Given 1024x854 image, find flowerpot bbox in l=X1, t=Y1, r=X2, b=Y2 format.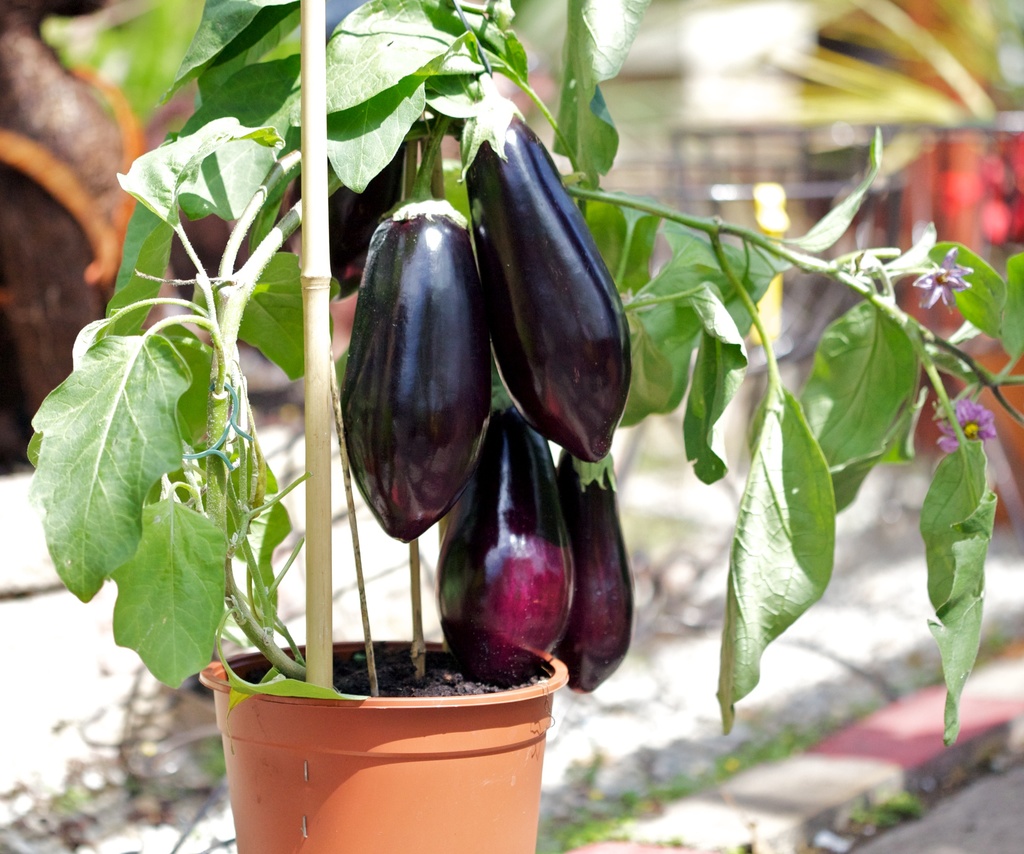
l=195, t=632, r=586, b=843.
